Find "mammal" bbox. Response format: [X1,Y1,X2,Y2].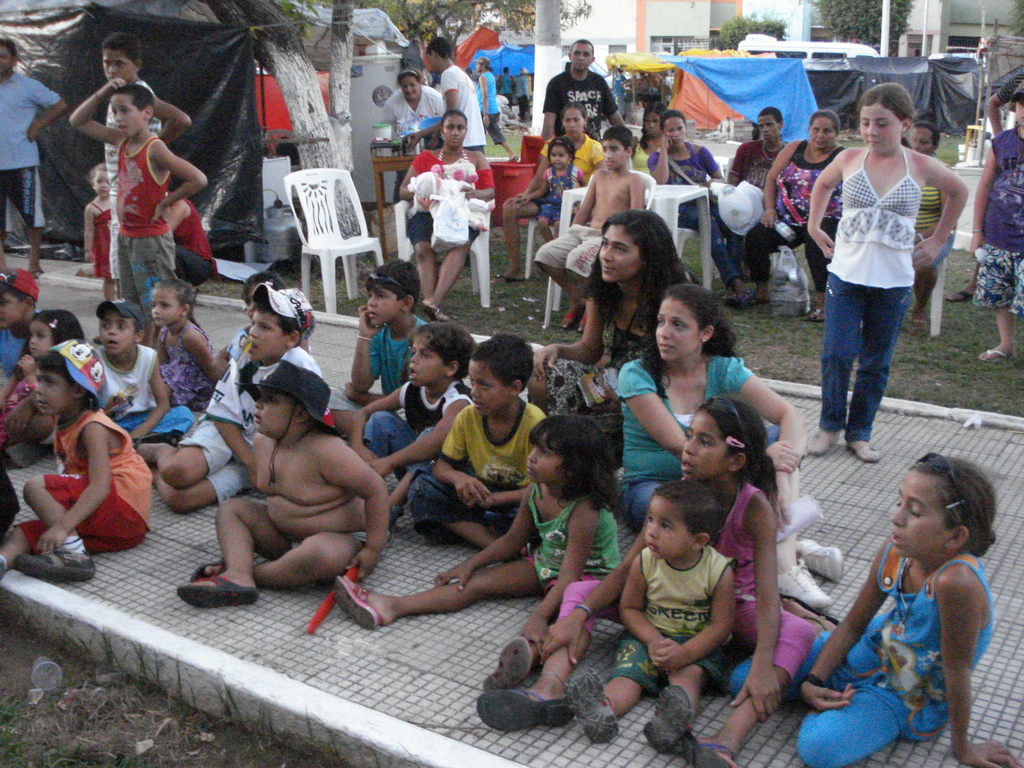
[428,39,486,154].
